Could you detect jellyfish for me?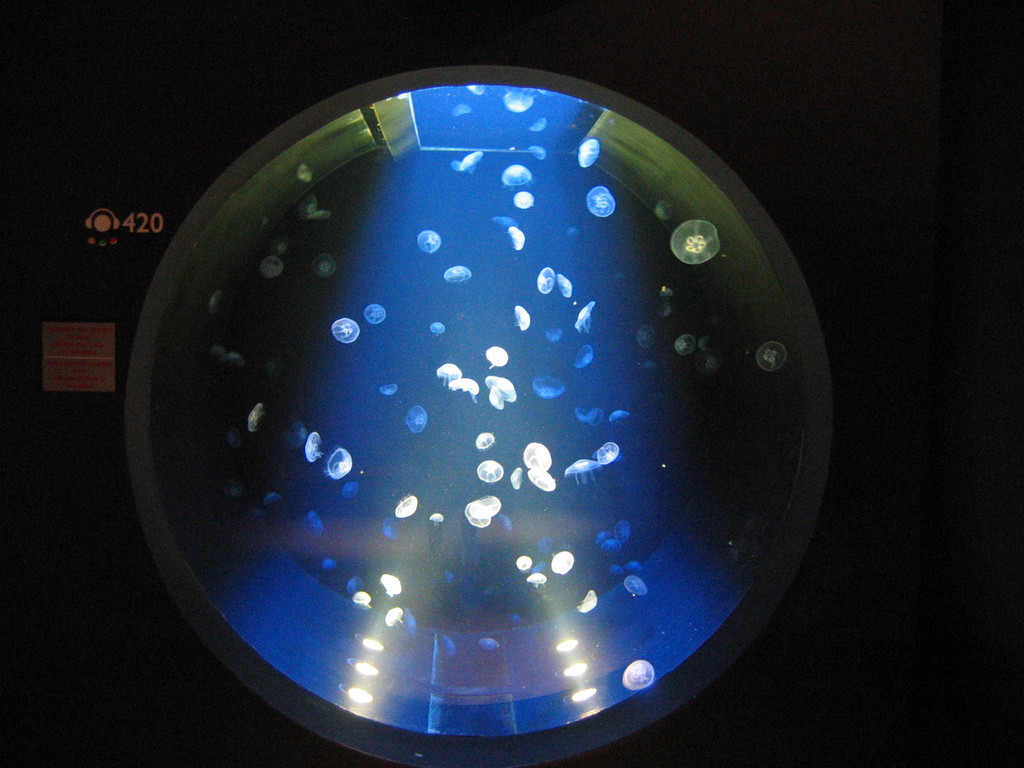
Detection result: 484, 373, 515, 408.
